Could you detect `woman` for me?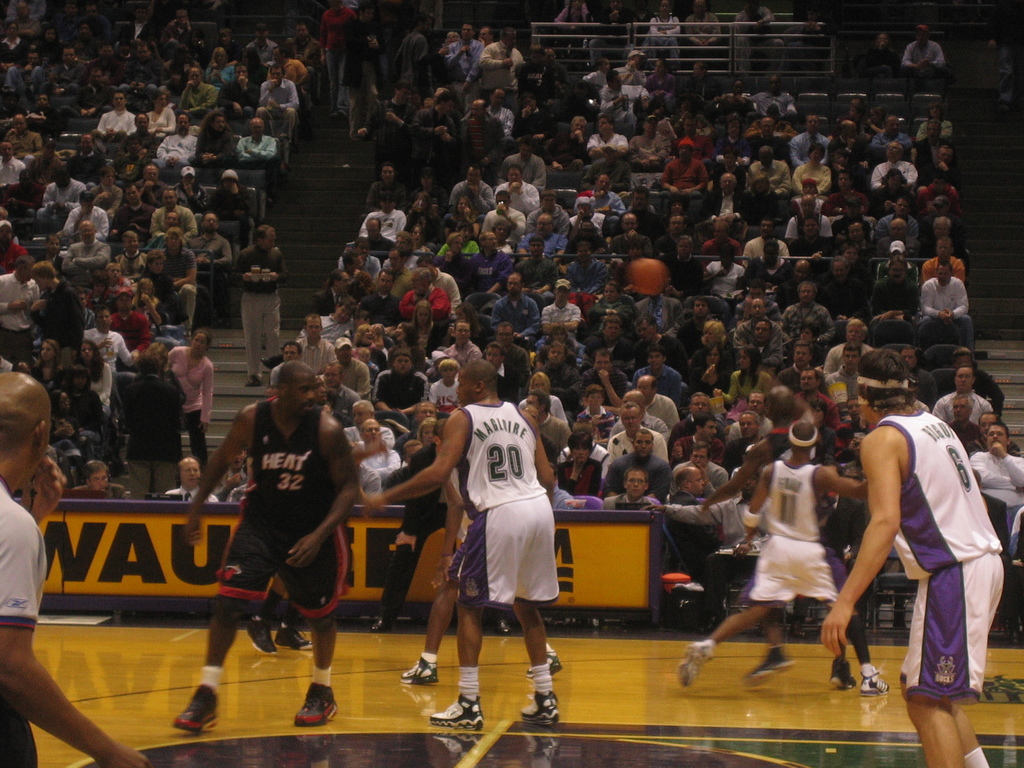
Detection result: (701,342,737,396).
